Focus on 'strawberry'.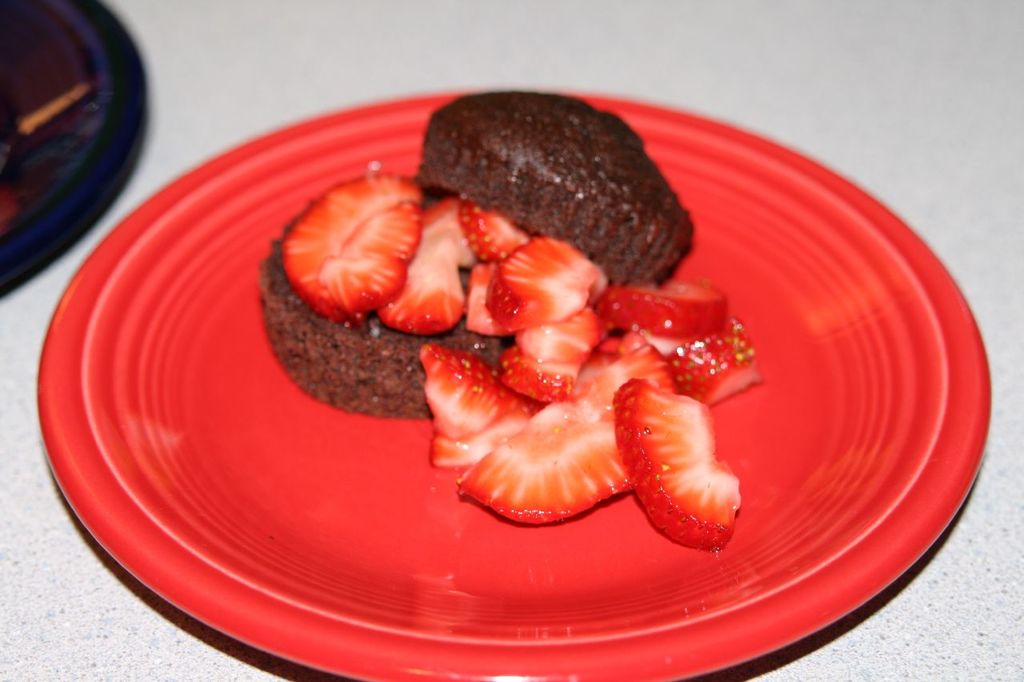
Focused at x1=273, y1=166, x2=427, y2=330.
